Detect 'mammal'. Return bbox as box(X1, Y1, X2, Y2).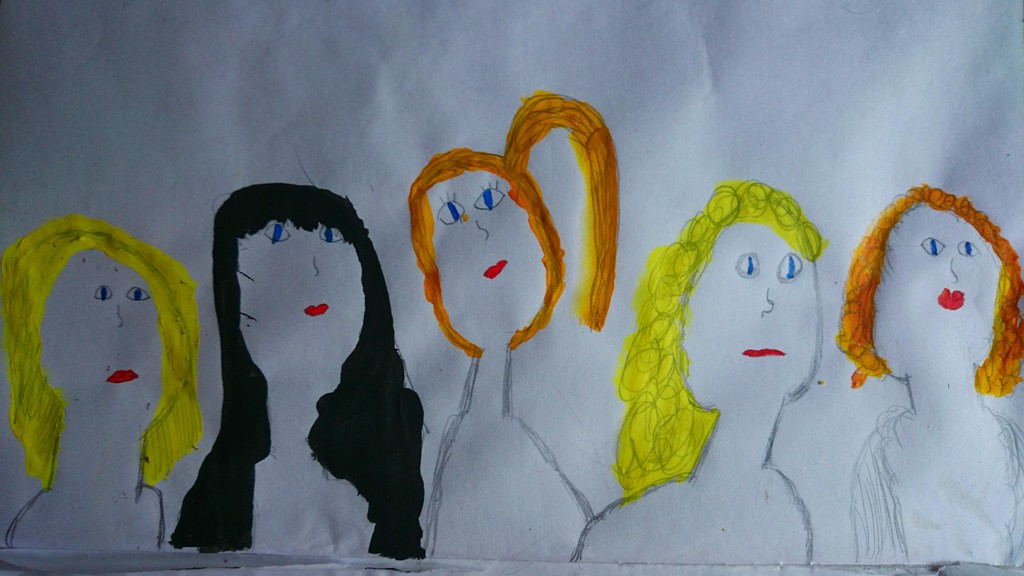
box(836, 186, 1023, 569).
